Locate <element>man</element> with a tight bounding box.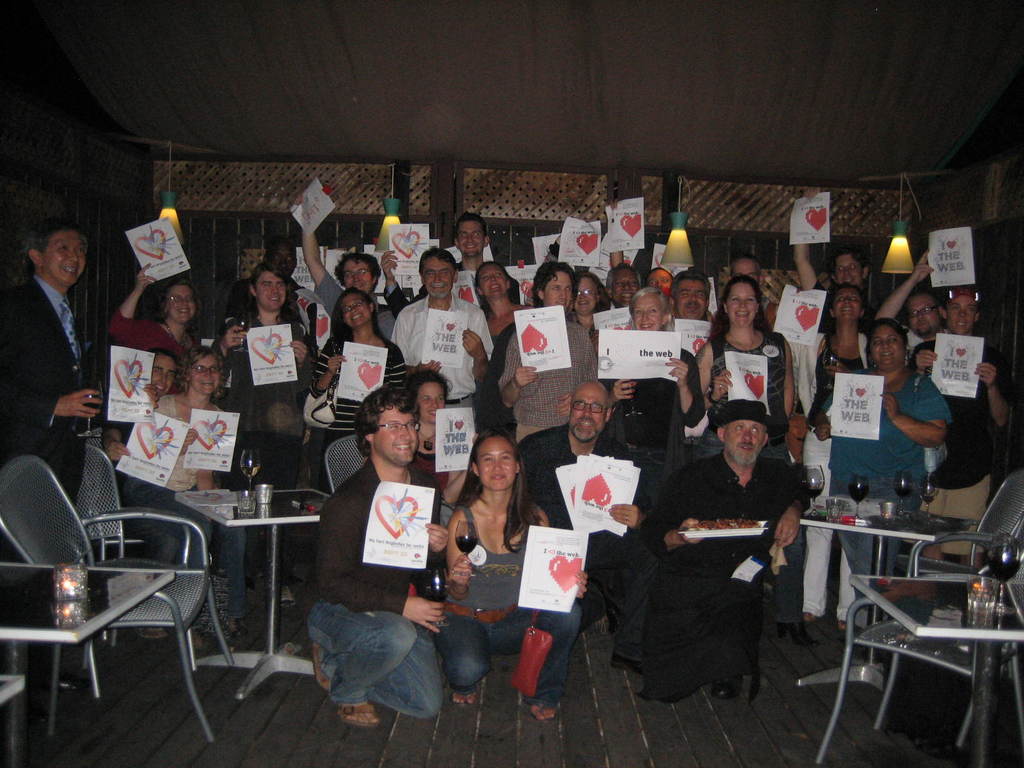
513 382 649 669.
